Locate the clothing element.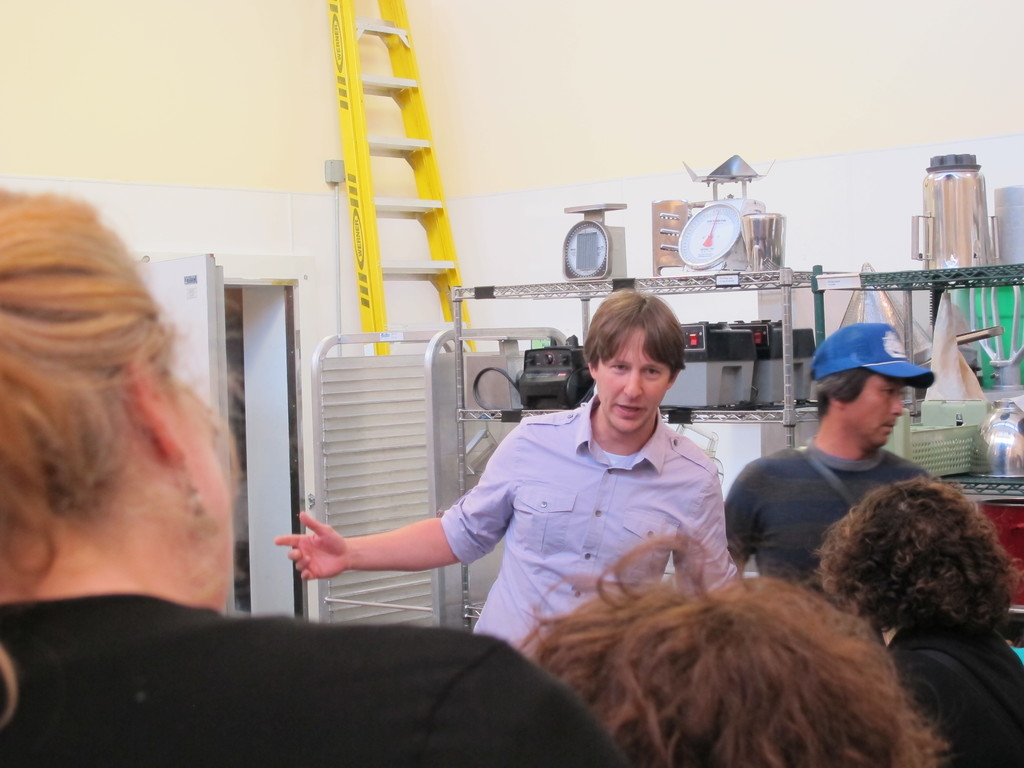
Element bbox: (x1=883, y1=611, x2=1023, y2=767).
